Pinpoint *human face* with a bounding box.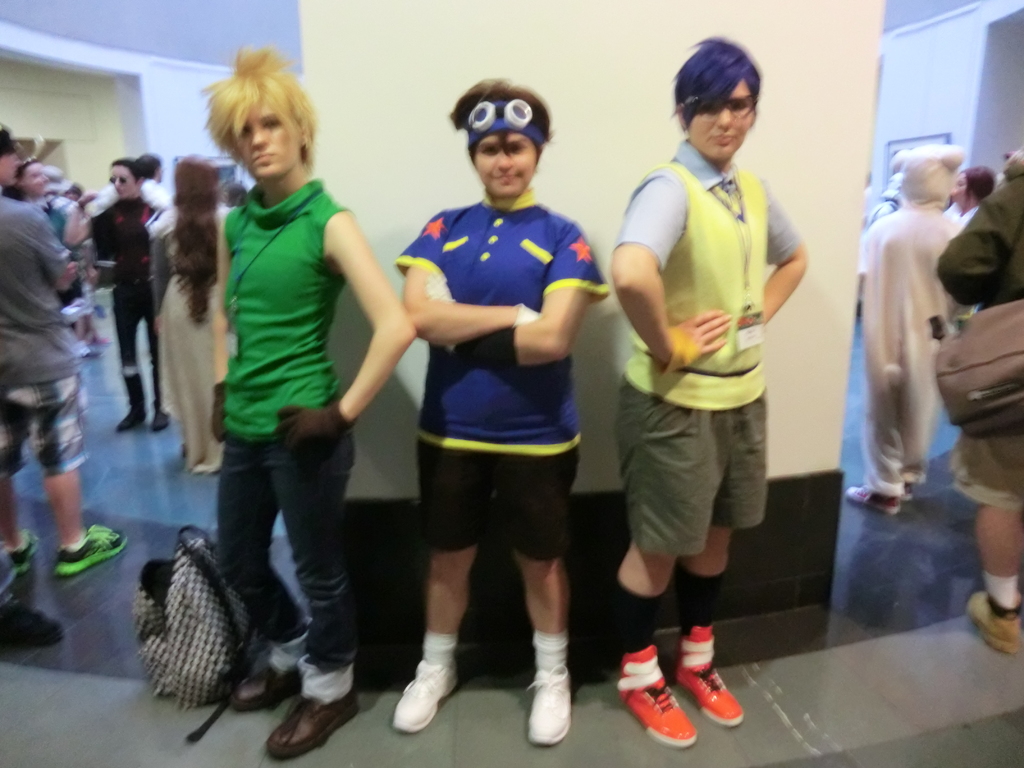
pyautogui.locateOnScreen(952, 175, 968, 204).
